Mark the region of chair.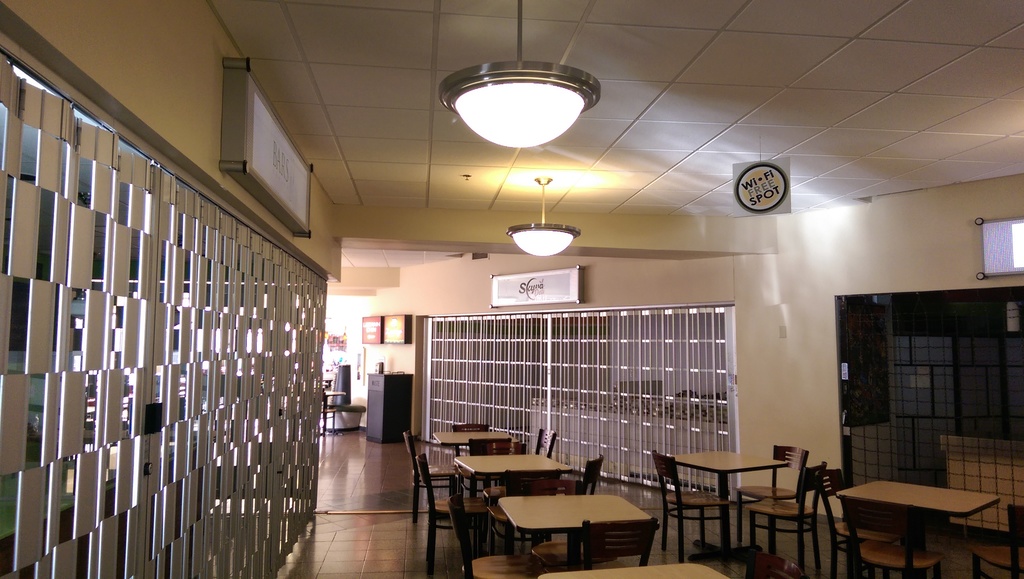
Region: locate(468, 436, 507, 452).
